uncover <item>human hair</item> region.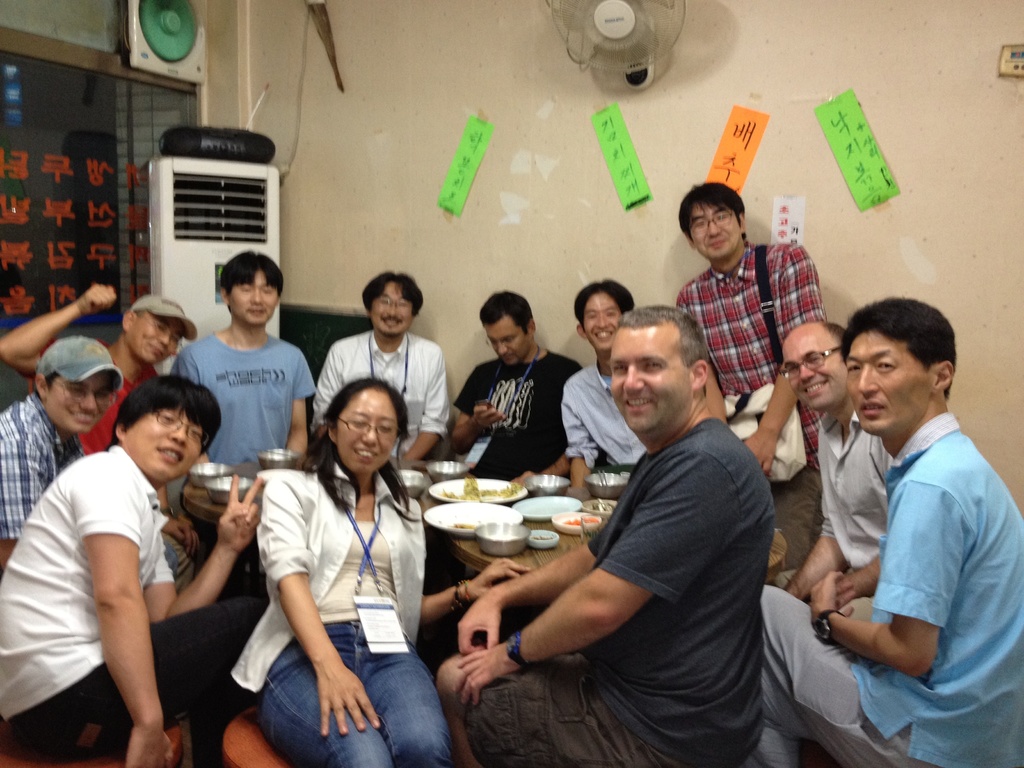
Uncovered: select_region(125, 307, 146, 321).
